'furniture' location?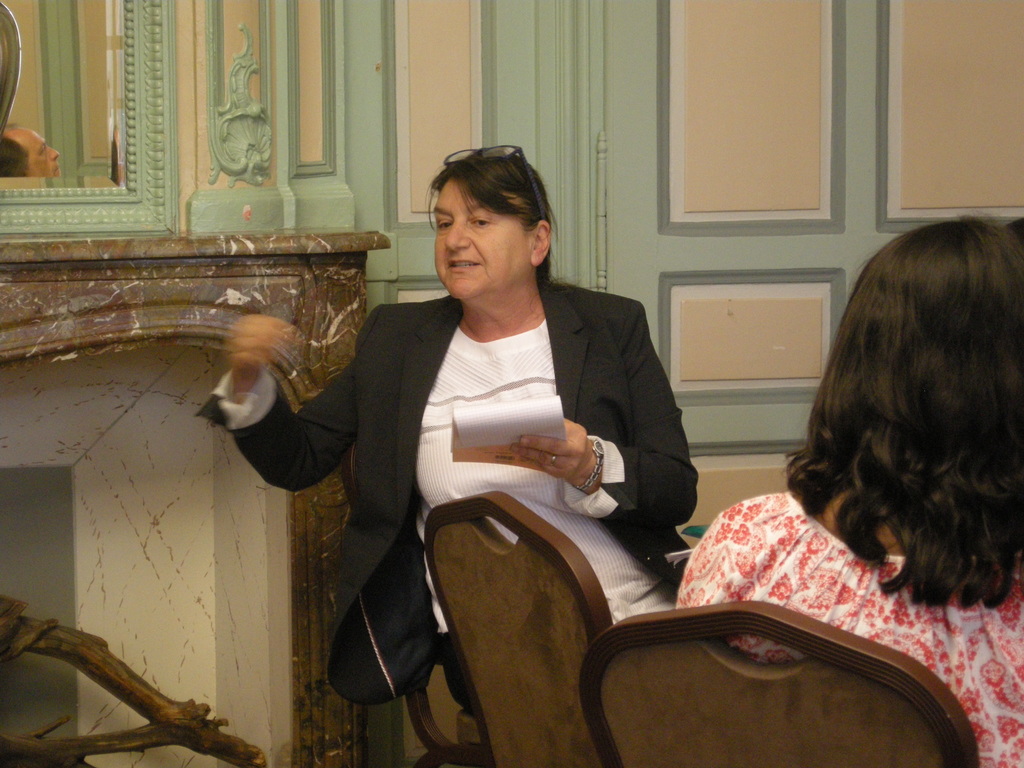
left=340, top=436, right=481, bottom=764
